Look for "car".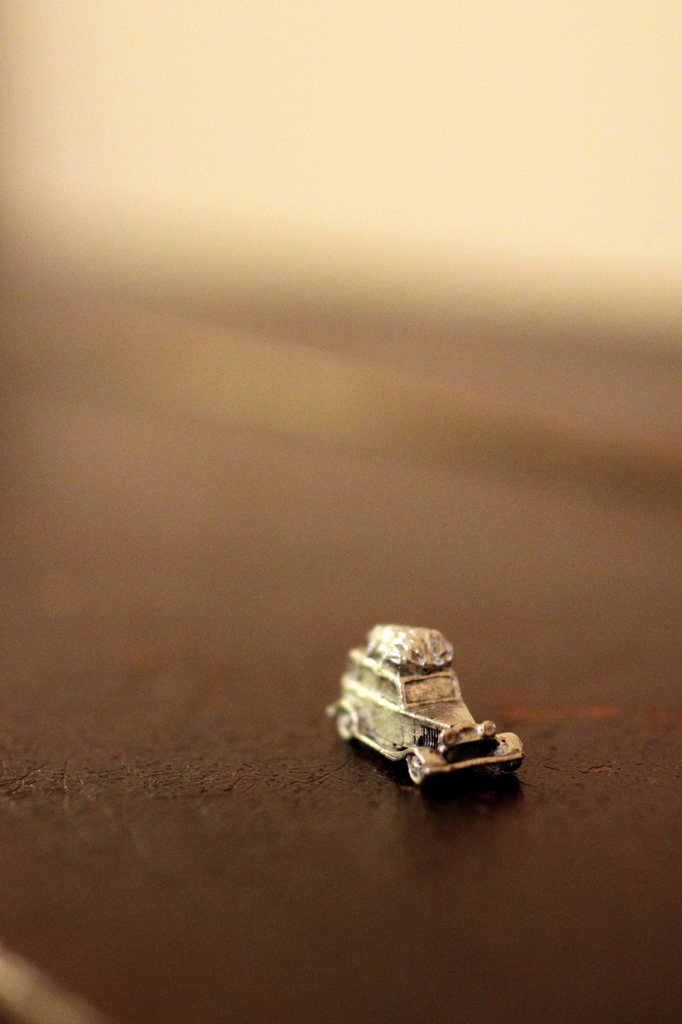
Found: BBox(327, 647, 529, 785).
